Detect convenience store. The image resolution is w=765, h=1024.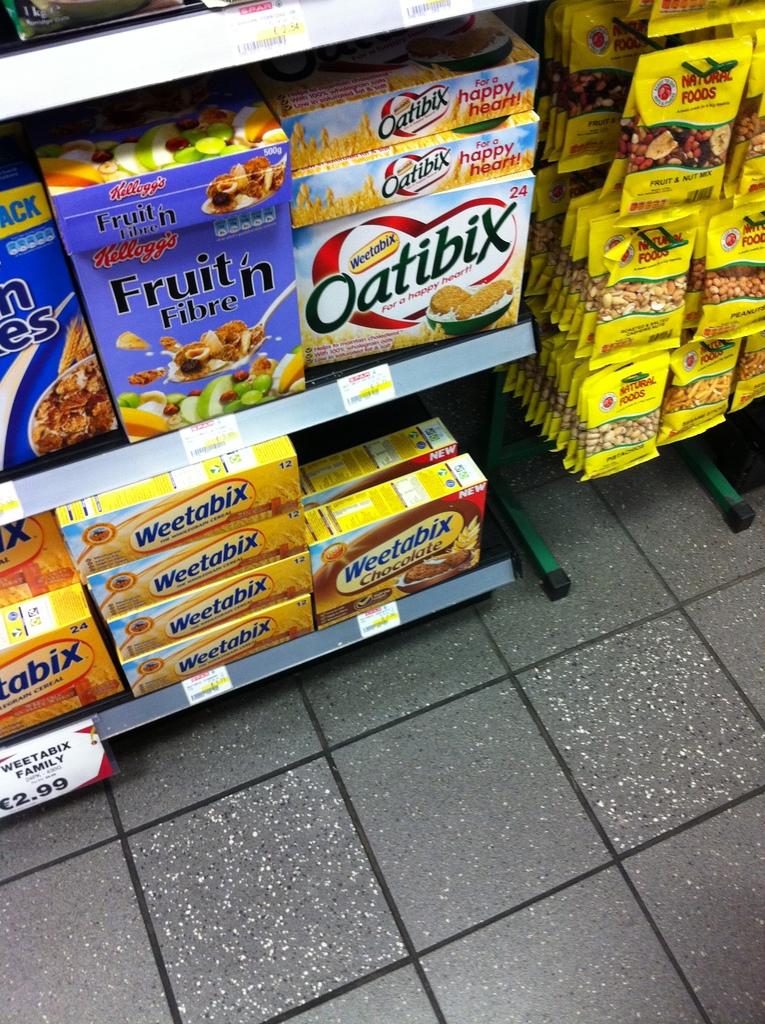
box(0, 0, 764, 1023).
